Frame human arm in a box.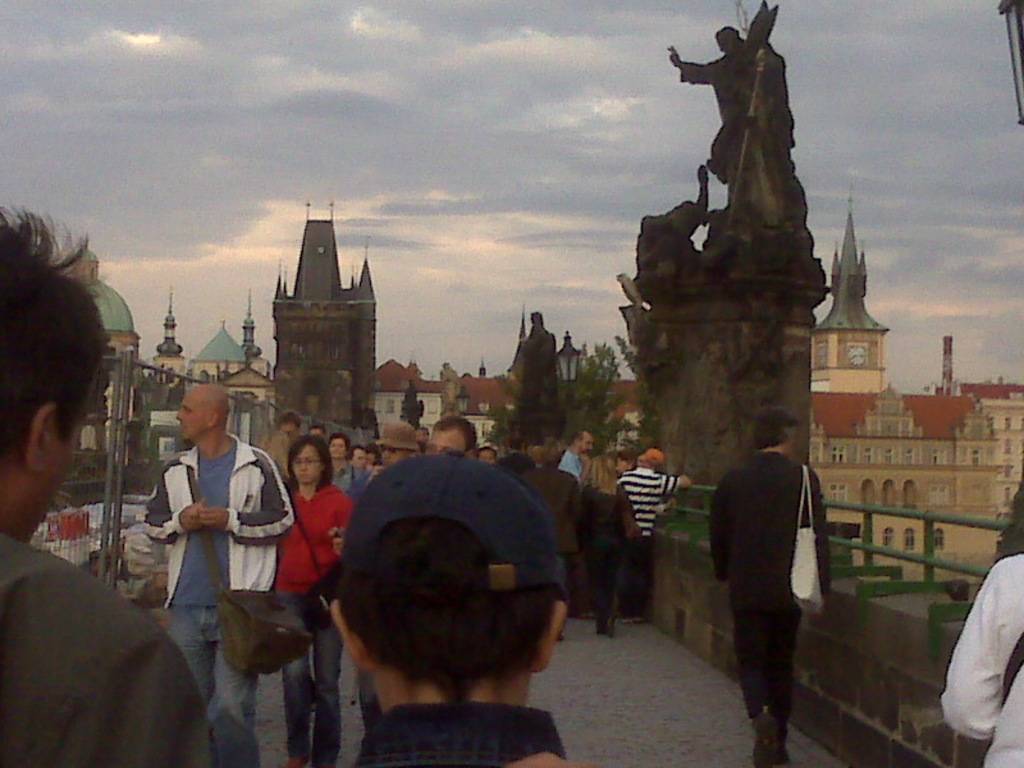
pyautogui.locateOnScreen(704, 467, 739, 586).
